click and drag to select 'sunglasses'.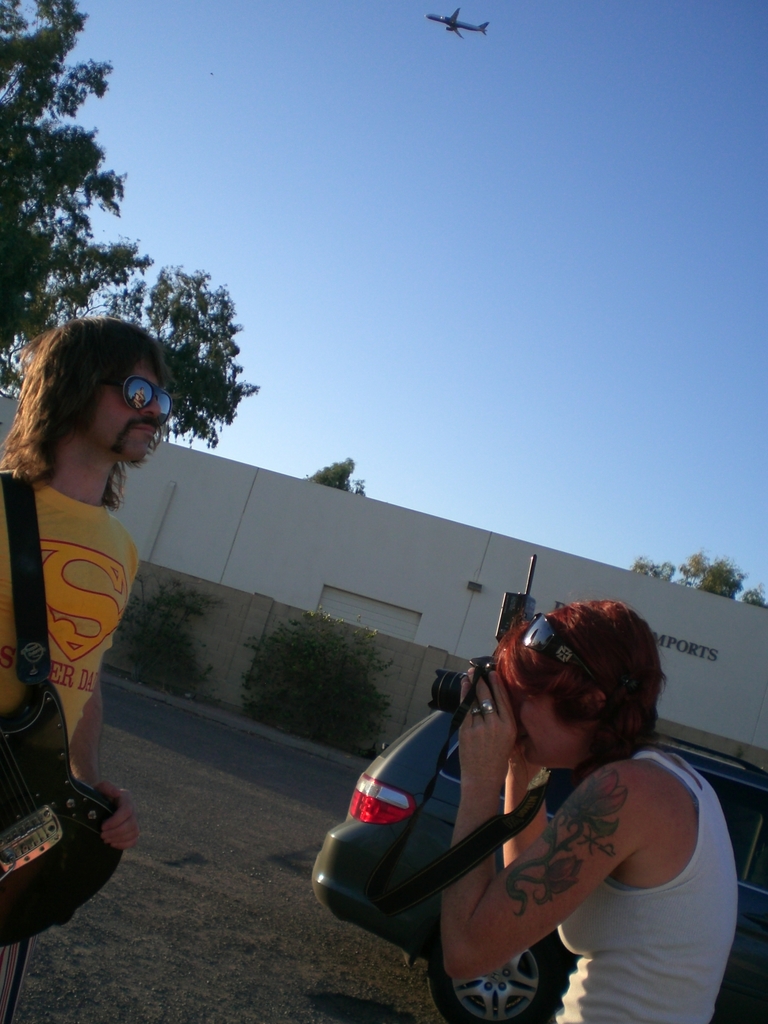
Selection: select_region(96, 379, 168, 409).
